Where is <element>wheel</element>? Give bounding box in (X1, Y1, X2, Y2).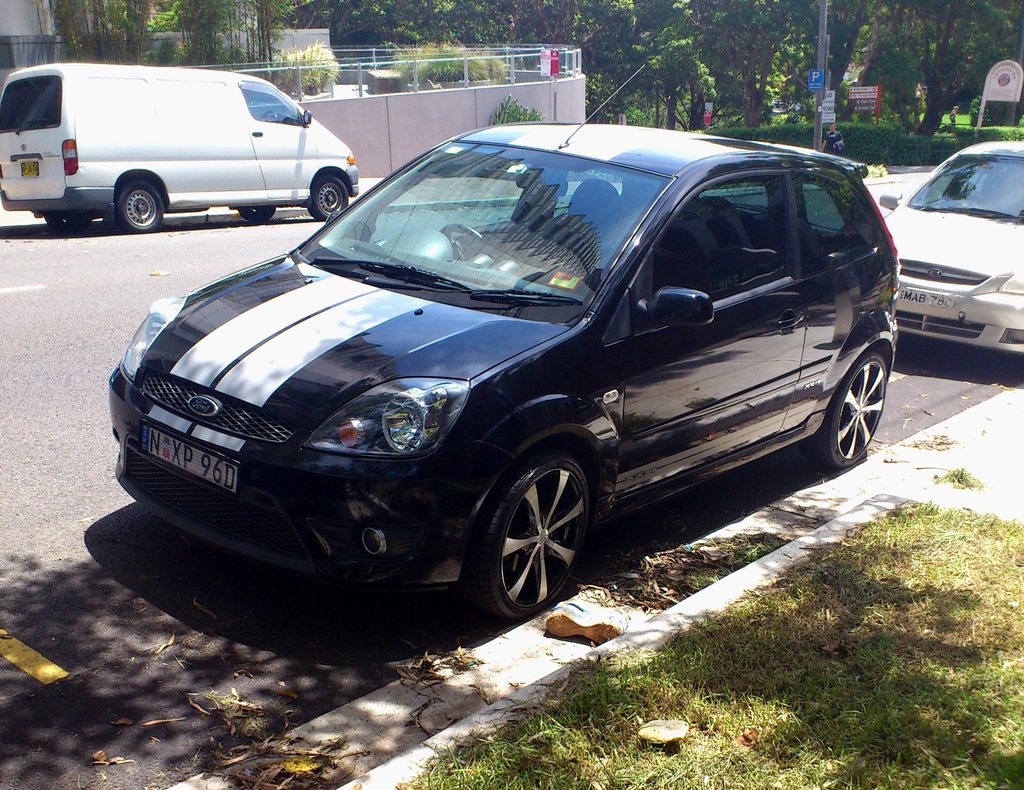
(452, 452, 601, 629).
